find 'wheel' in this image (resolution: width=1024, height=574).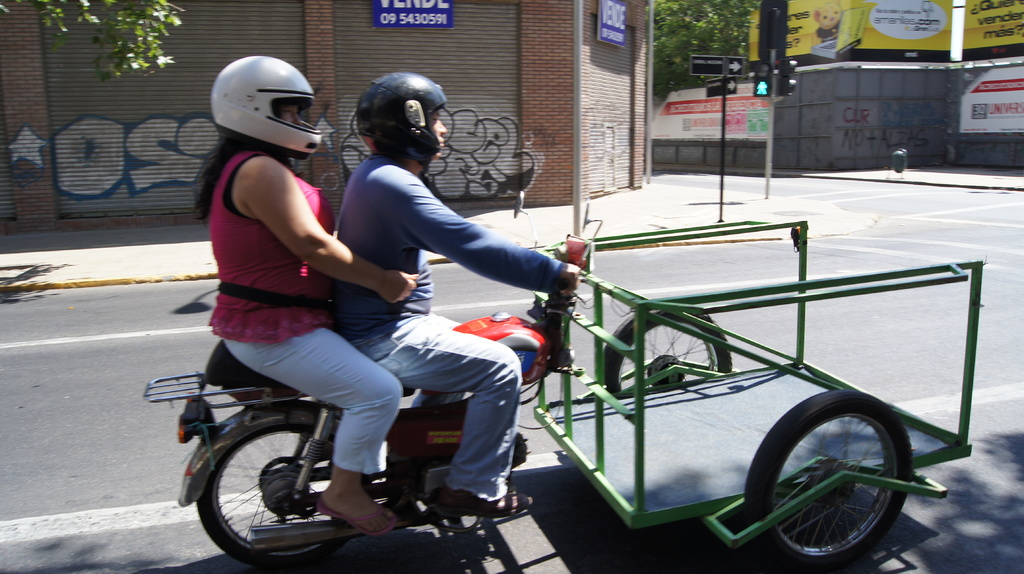
select_region(601, 303, 735, 398).
